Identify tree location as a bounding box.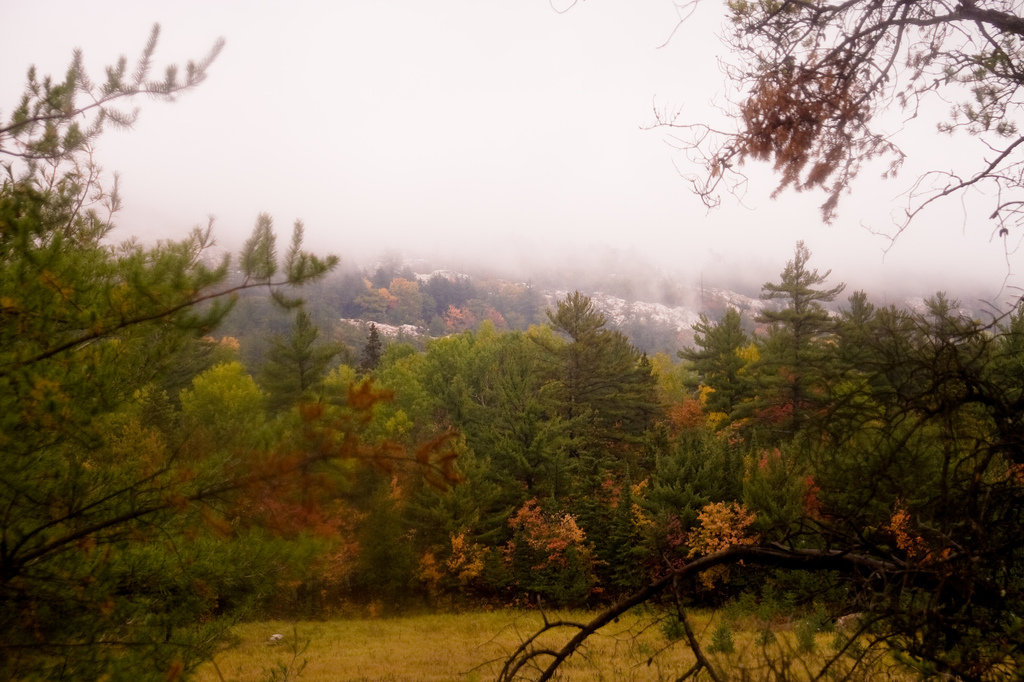
(549, 3, 1023, 297).
